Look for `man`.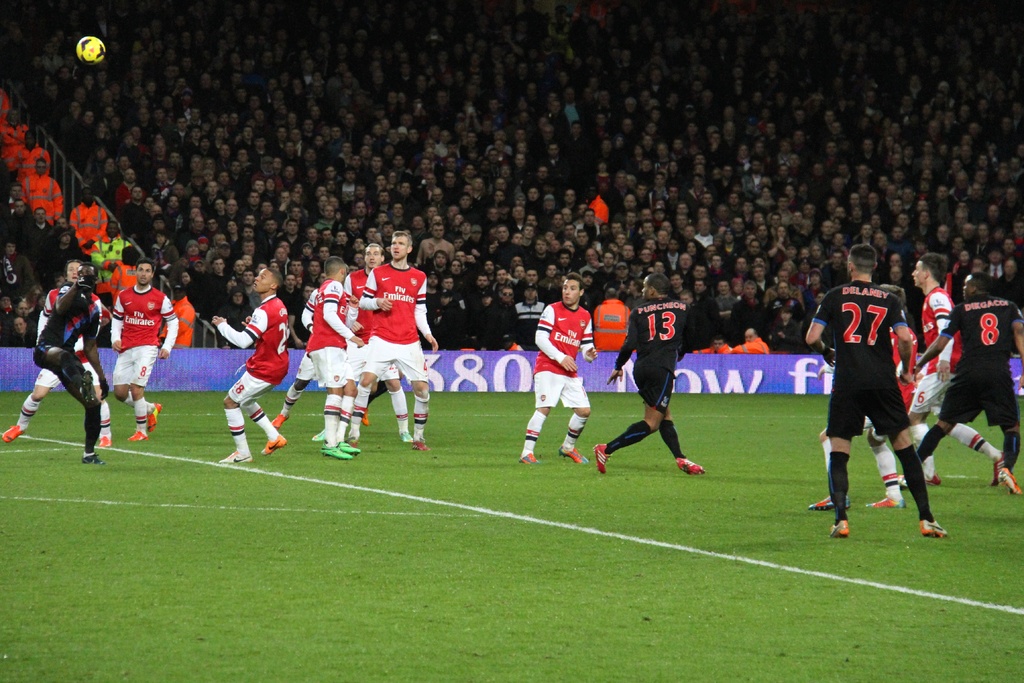
Found: crop(33, 265, 106, 470).
